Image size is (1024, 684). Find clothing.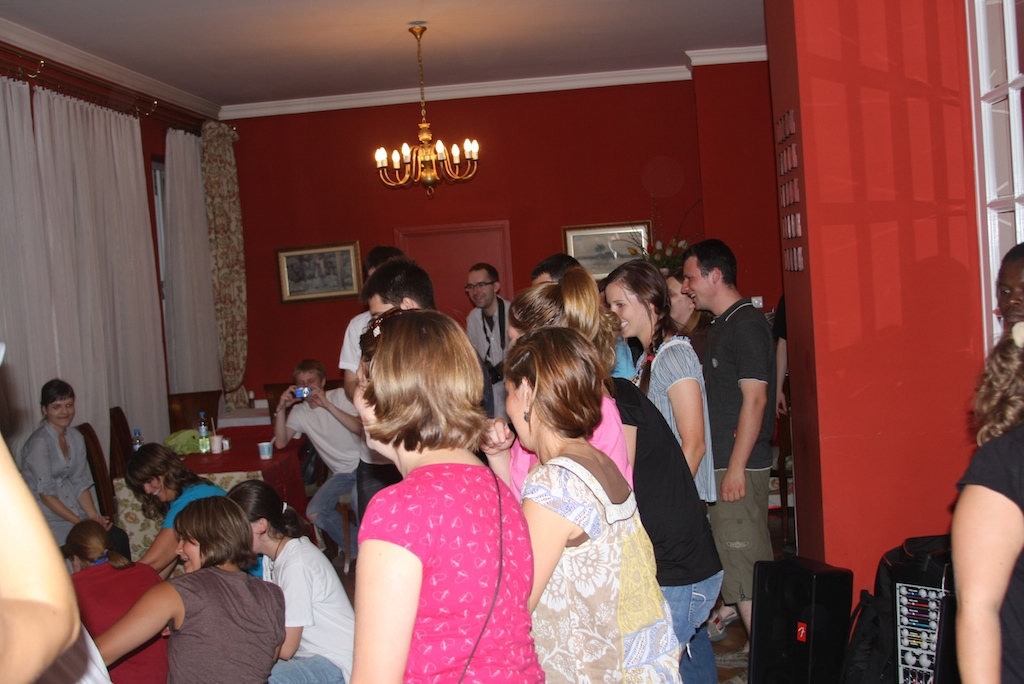
bbox=(259, 526, 360, 683).
